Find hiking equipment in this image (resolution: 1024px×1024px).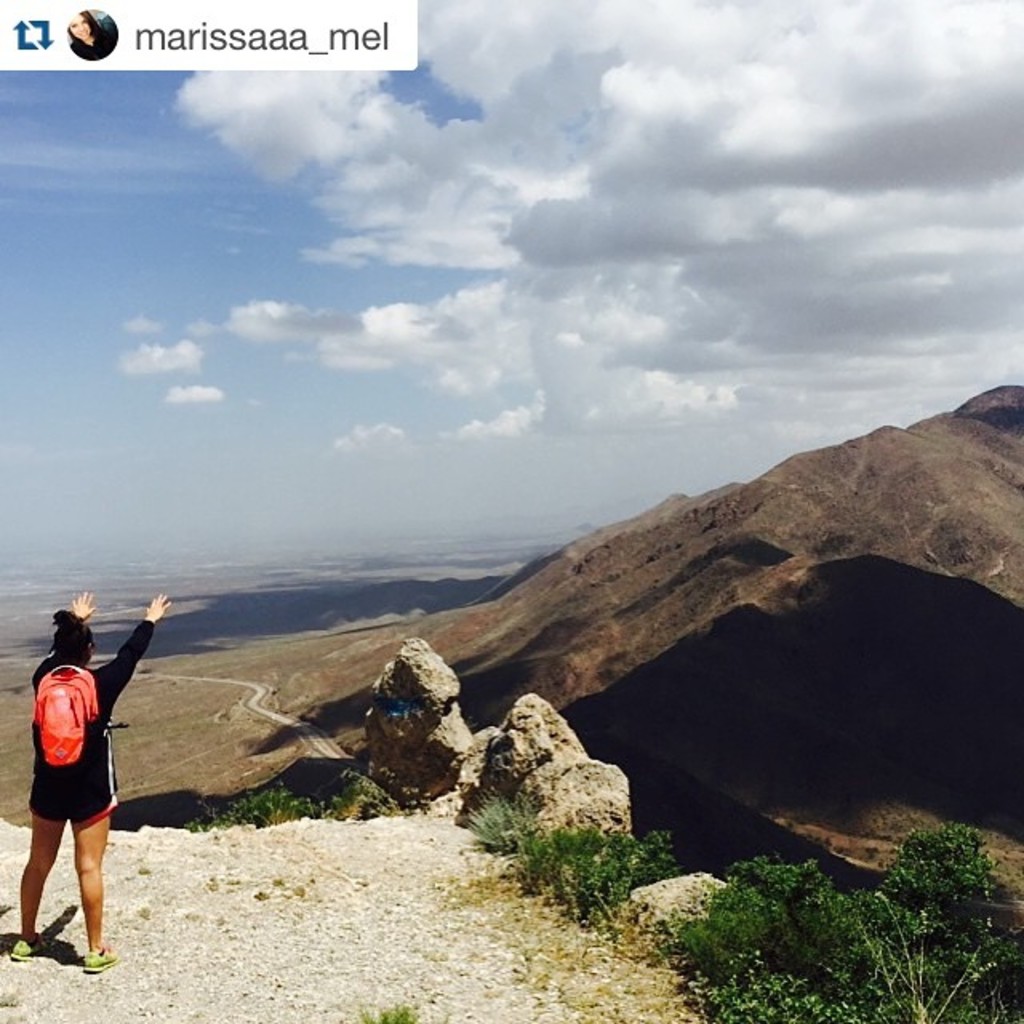
bbox=[85, 952, 122, 974].
